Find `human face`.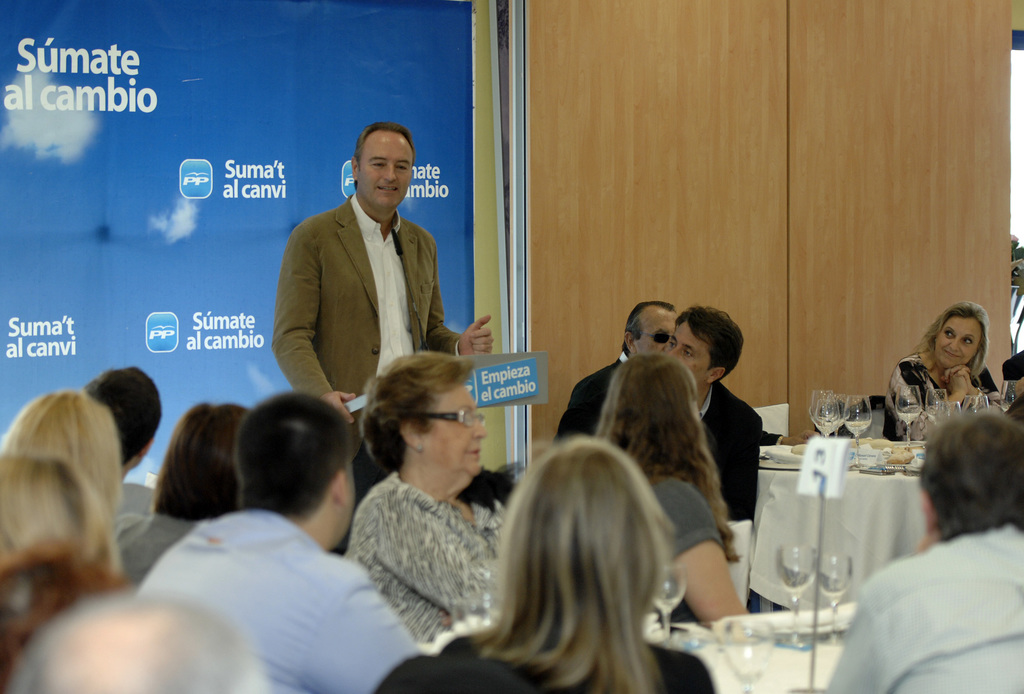
<bbox>636, 309, 684, 365</bbox>.
